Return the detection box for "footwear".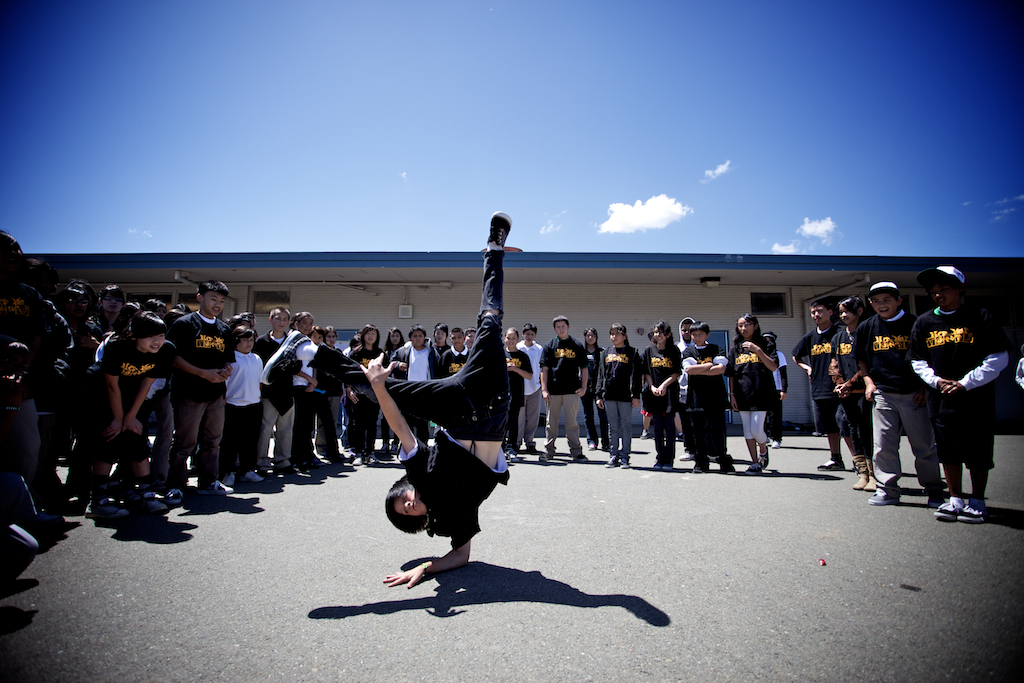
(936, 495, 956, 522).
